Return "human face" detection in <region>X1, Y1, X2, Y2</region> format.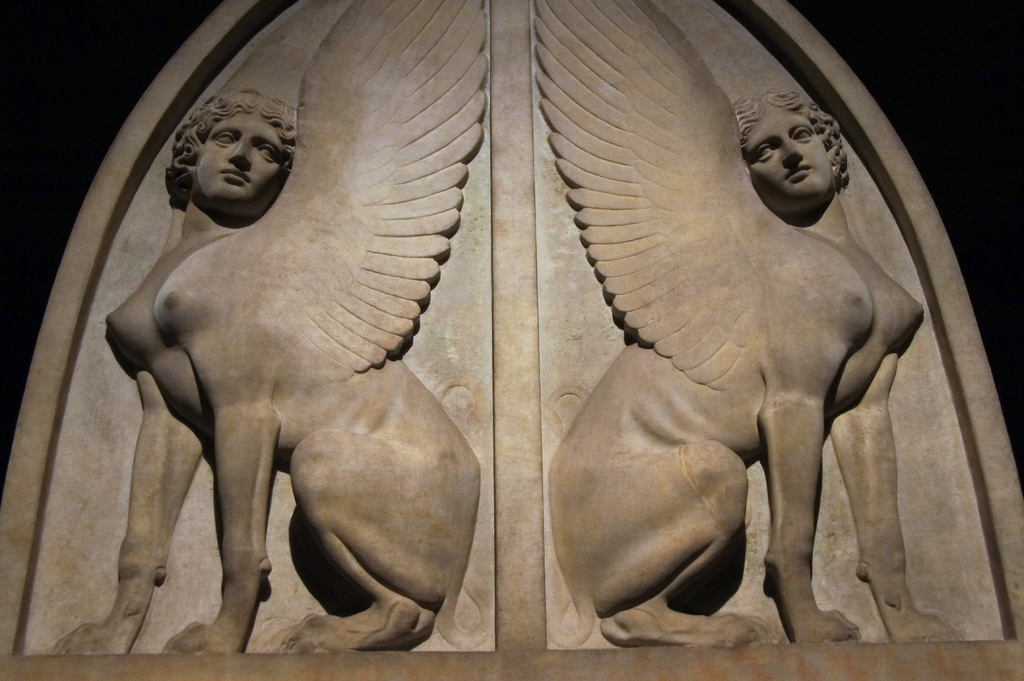
<region>742, 108, 830, 195</region>.
